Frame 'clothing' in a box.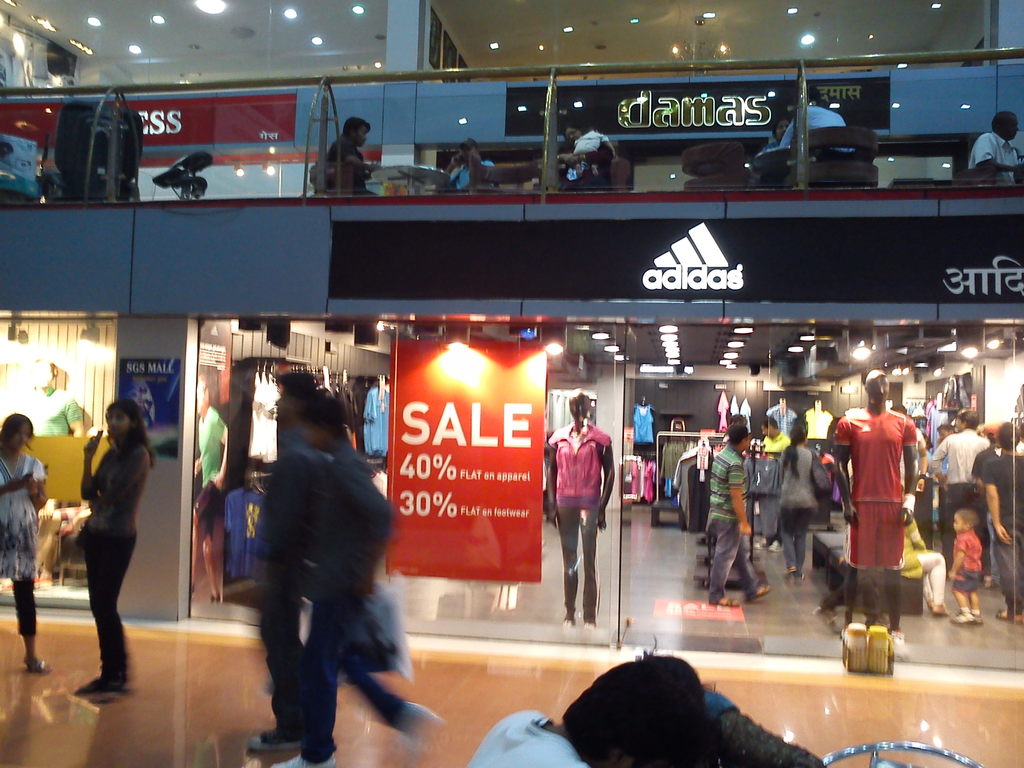
{"x1": 952, "y1": 544, "x2": 1002, "y2": 604}.
